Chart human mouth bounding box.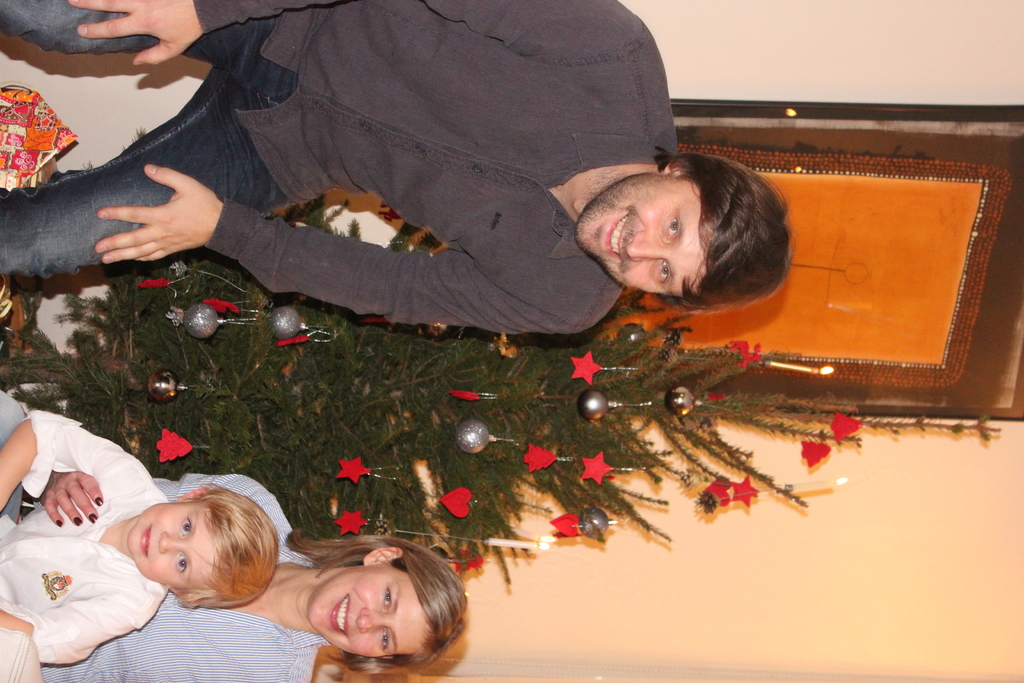
Charted: l=603, t=215, r=628, b=258.
